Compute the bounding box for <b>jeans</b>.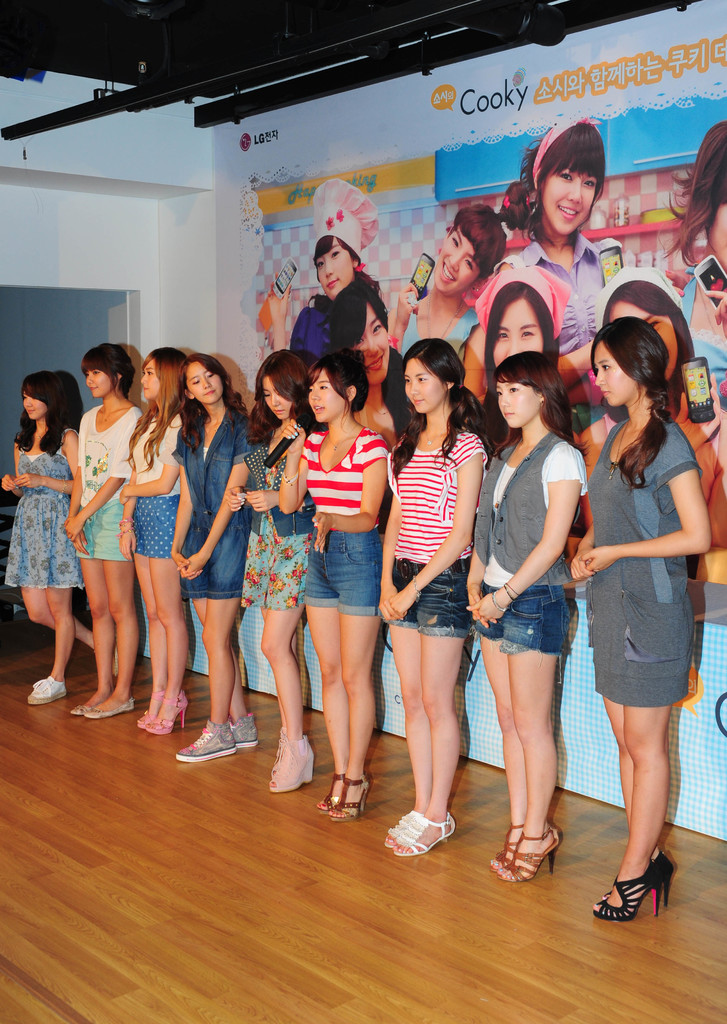
<box>163,407,250,598</box>.
